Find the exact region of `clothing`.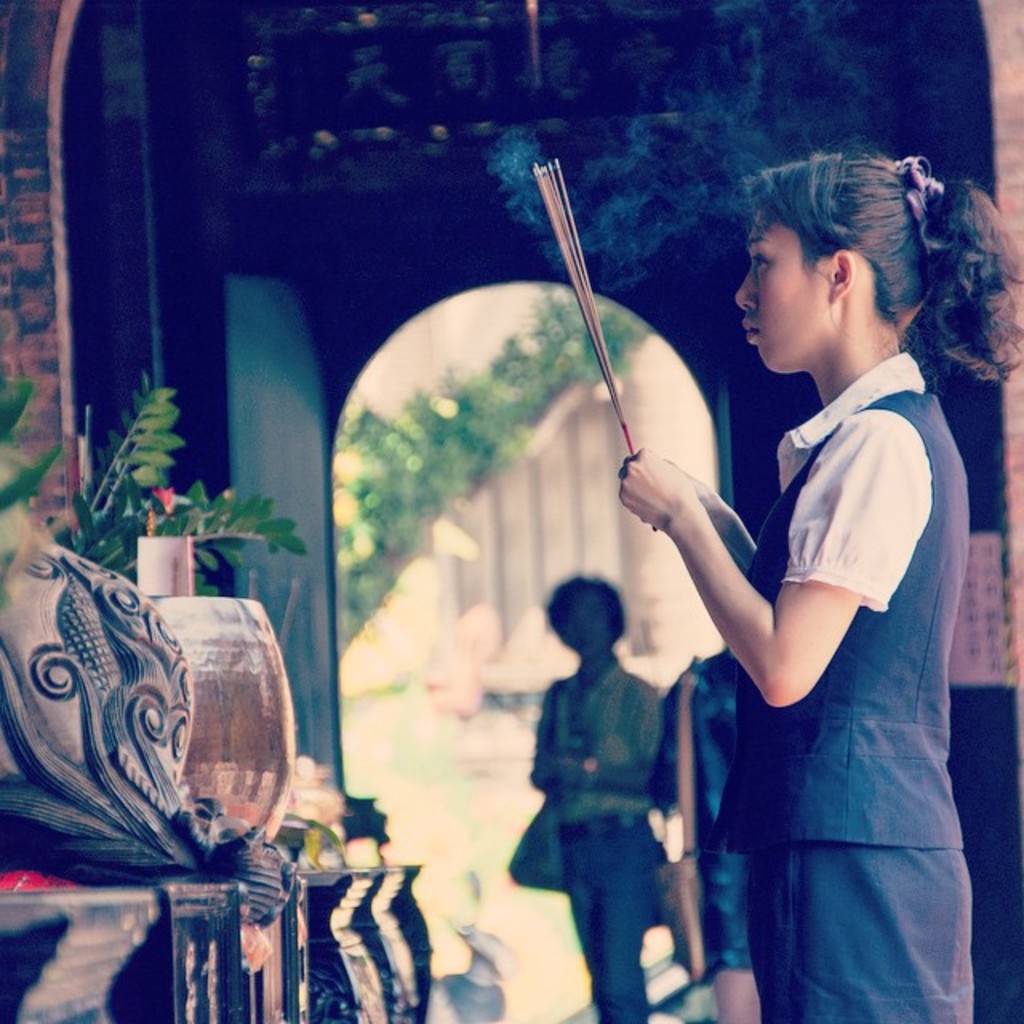
Exact region: {"left": 714, "top": 349, "right": 974, "bottom": 1022}.
